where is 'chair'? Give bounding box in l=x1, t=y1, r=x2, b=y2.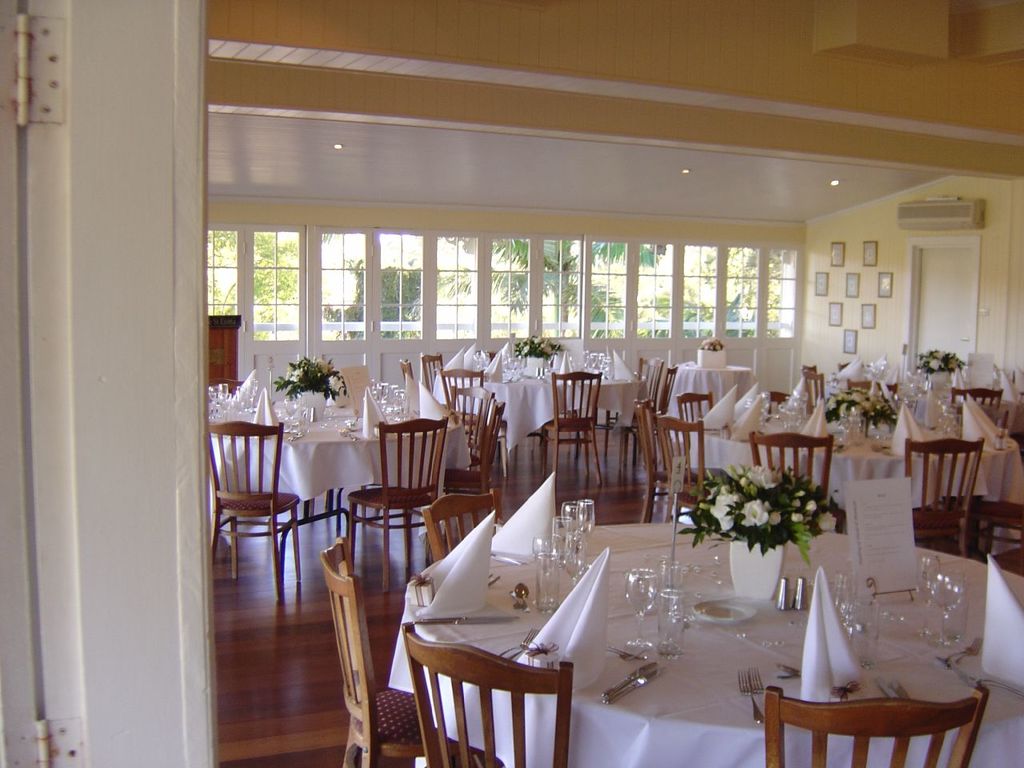
l=442, t=368, r=488, b=410.
